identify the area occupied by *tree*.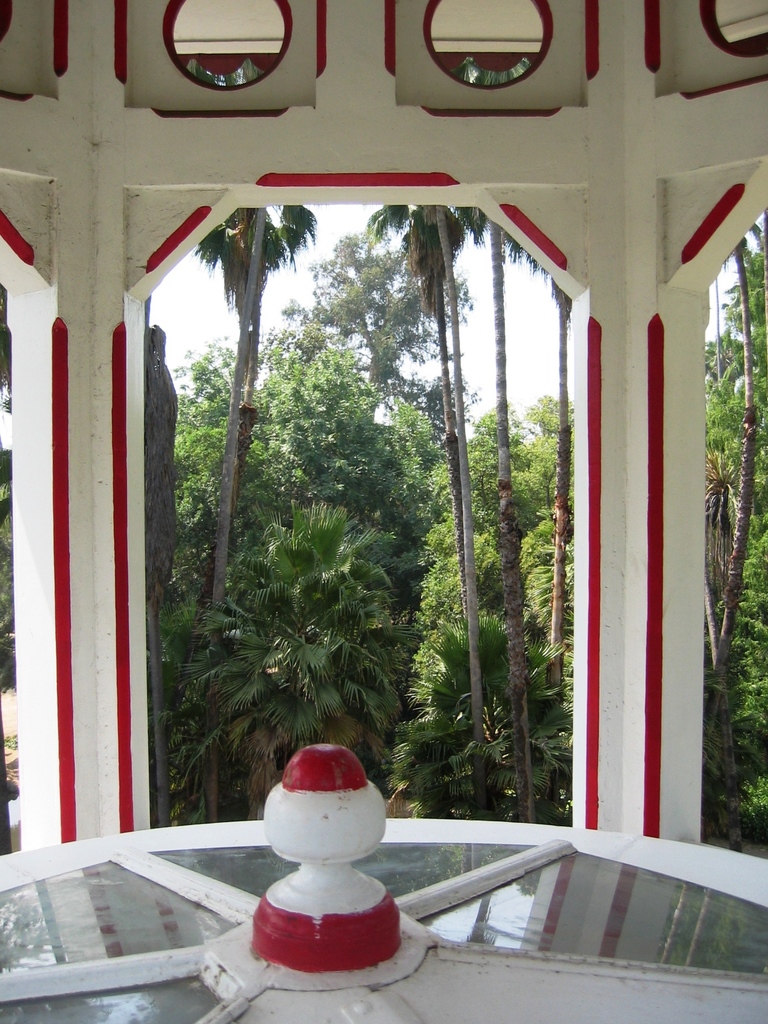
Area: <box>721,278,756,477</box>.
